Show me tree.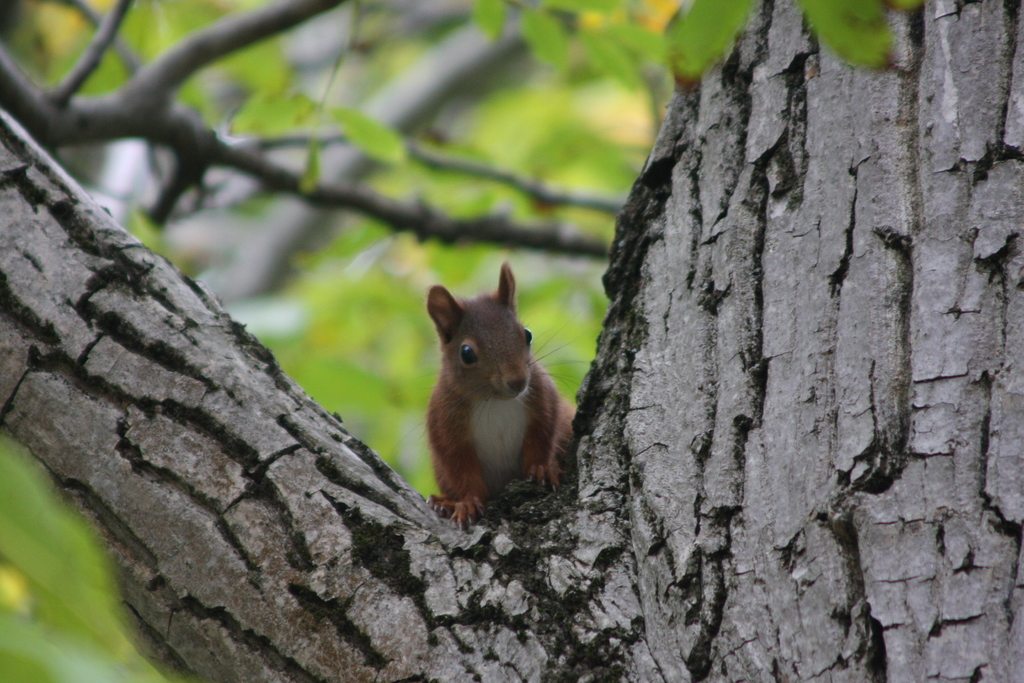
tree is here: left=0, top=1, right=1020, bottom=681.
